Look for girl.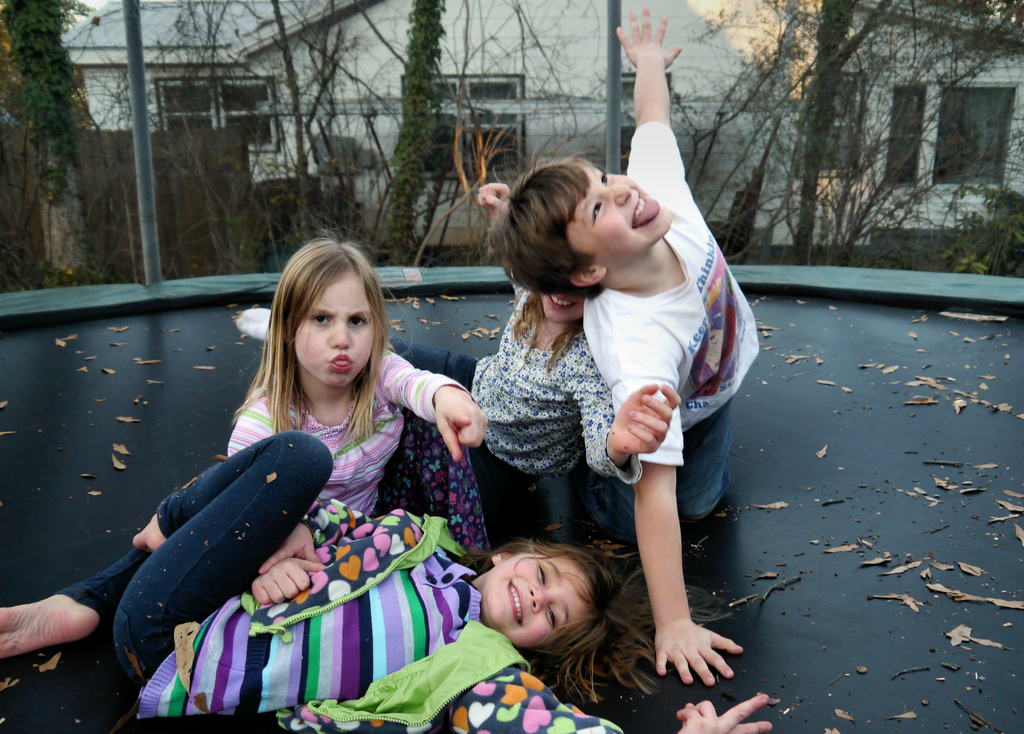
Found: 1 433 771 732.
